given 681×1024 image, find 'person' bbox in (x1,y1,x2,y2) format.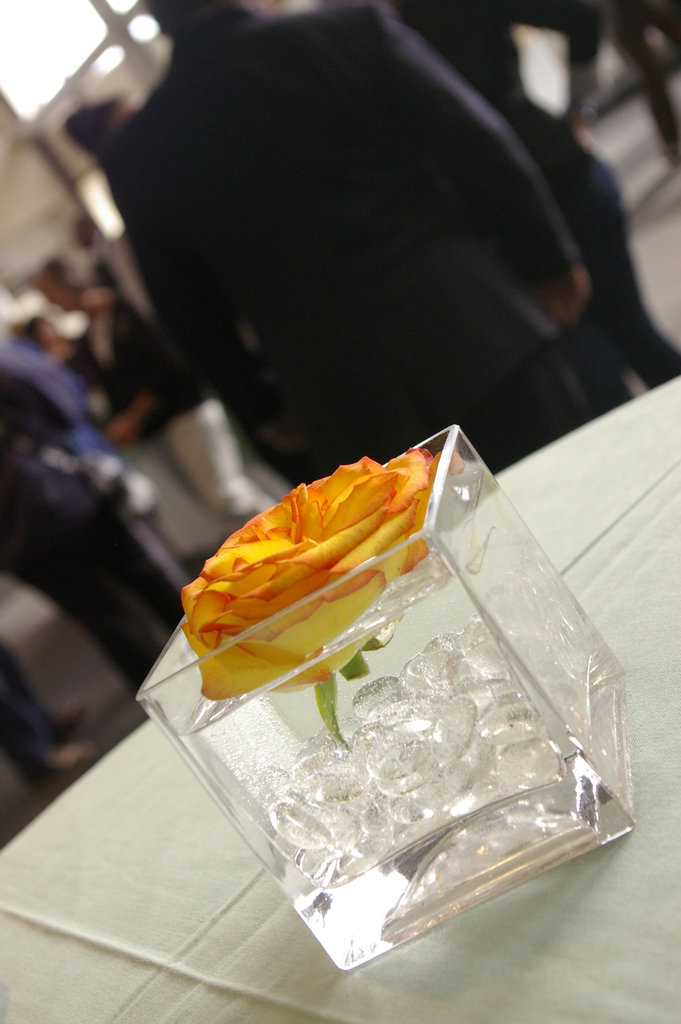
(437,0,680,404).
